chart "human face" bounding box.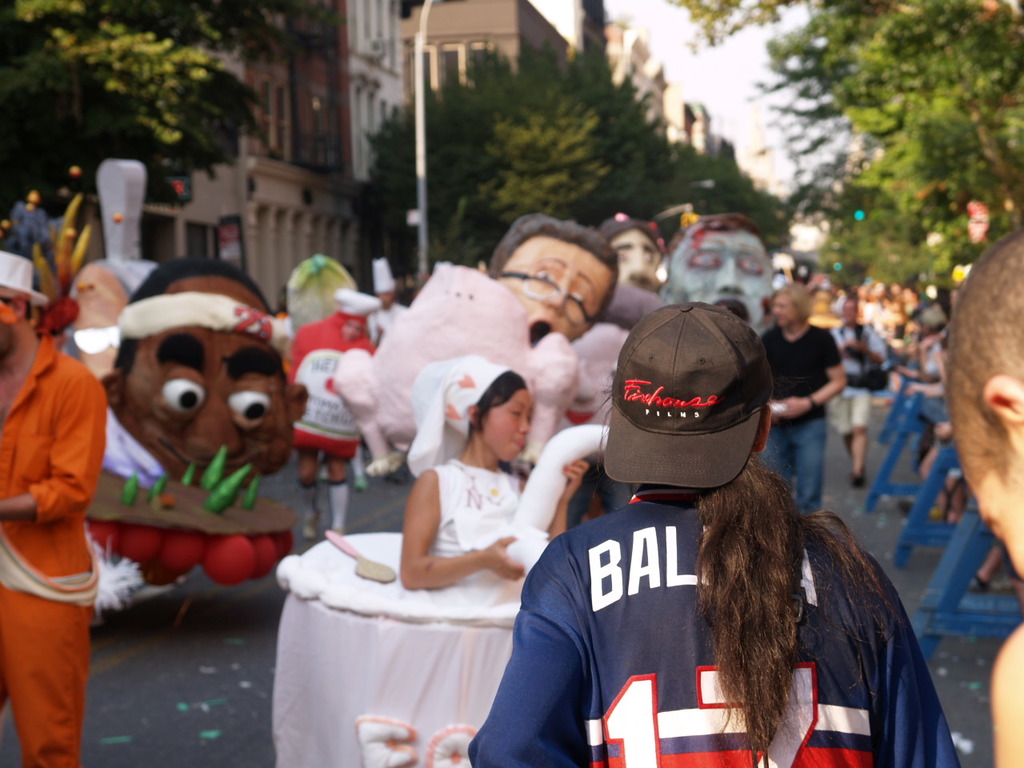
Charted: bbox(1, 319, 13, 358).
